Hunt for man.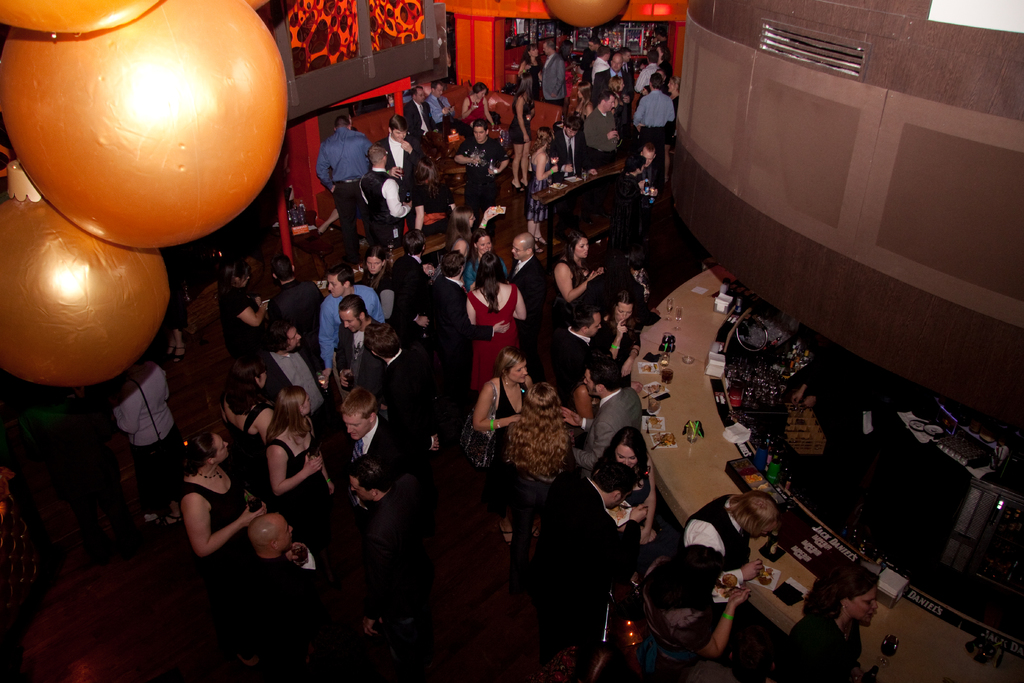
Hunted down at detection(371, 110, 417, 185).
